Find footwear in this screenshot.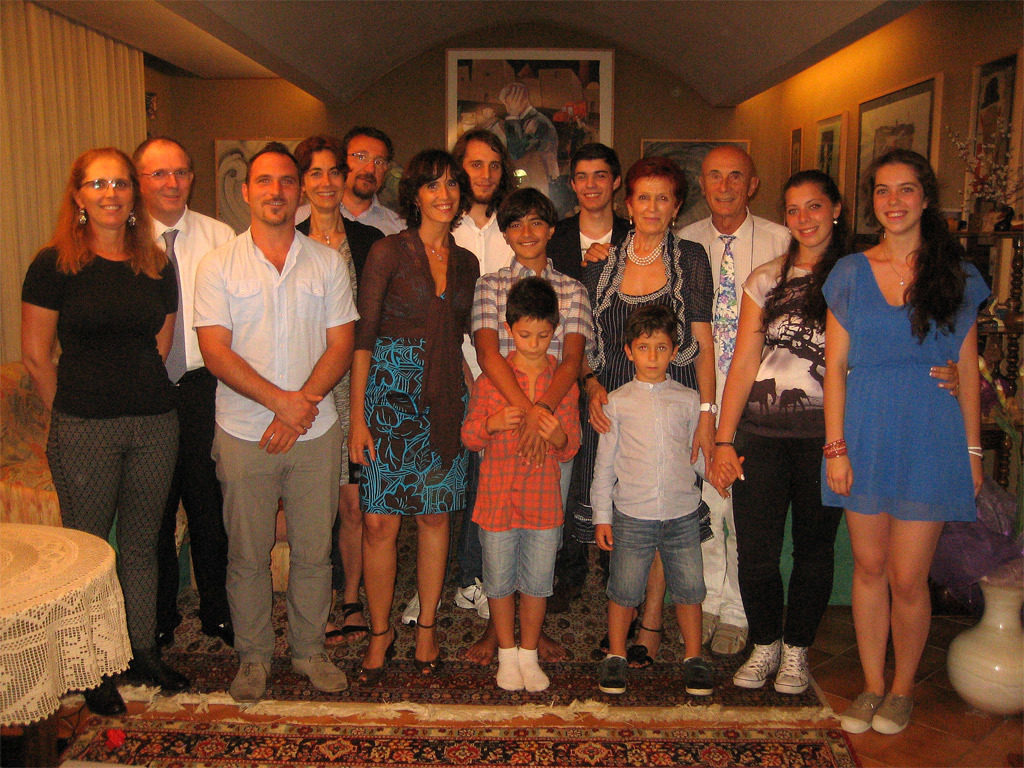
The bounding box for footwear is (227,655,276,704).
